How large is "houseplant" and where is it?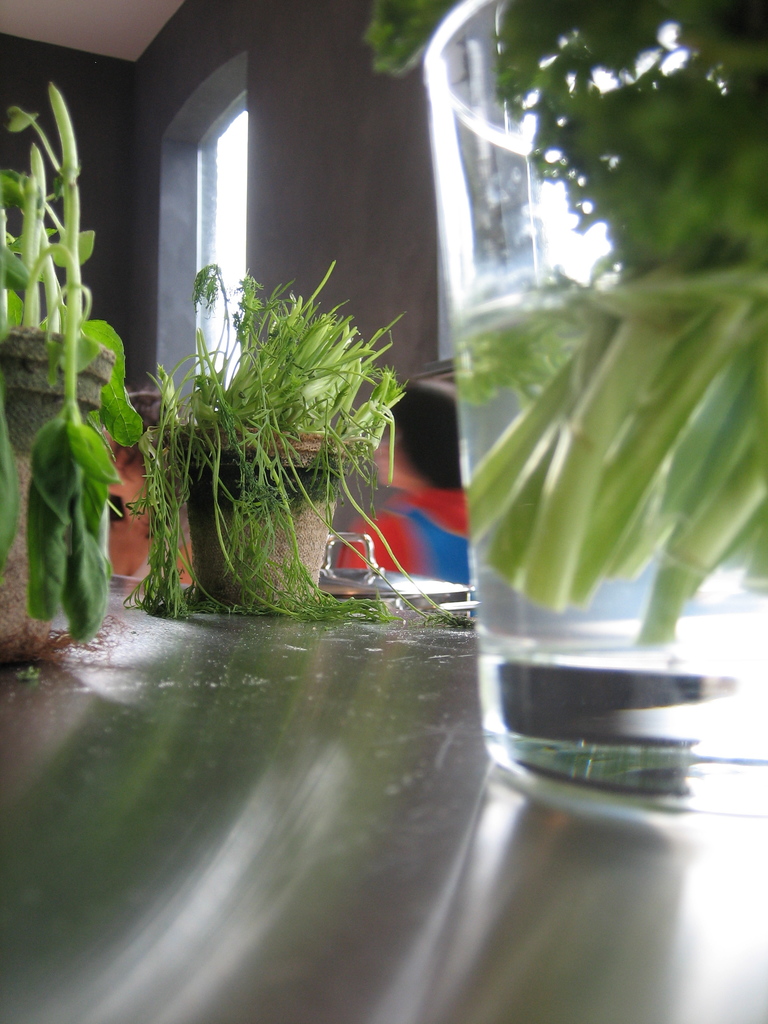
Bounding box: {"x1": 130, "y1": 249, "x2": 484, "y2": 627}.
